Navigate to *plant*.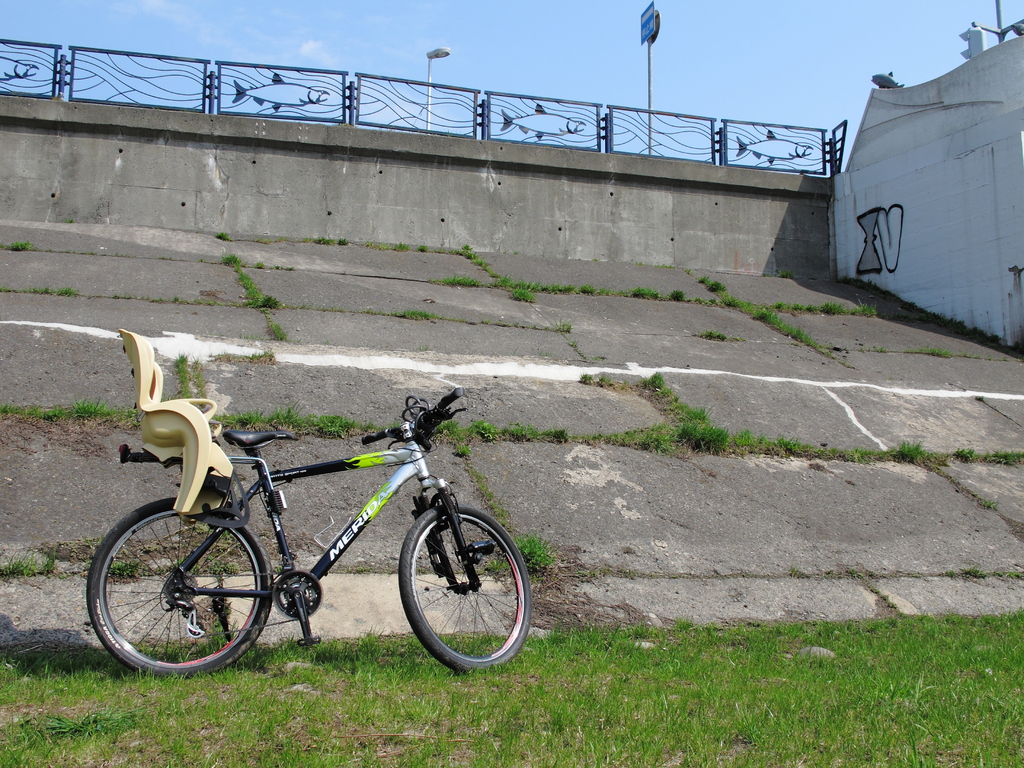
Navigation target: <region>509, 420, 531, 445</region>.
